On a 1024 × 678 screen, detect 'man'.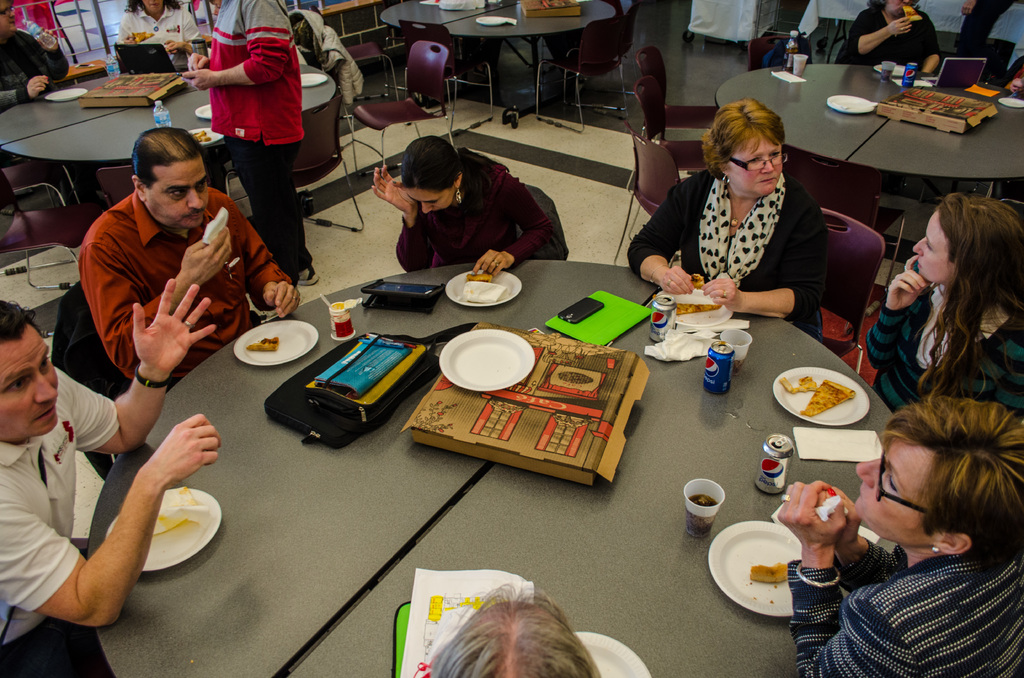
[0, 277, 223, 677].
